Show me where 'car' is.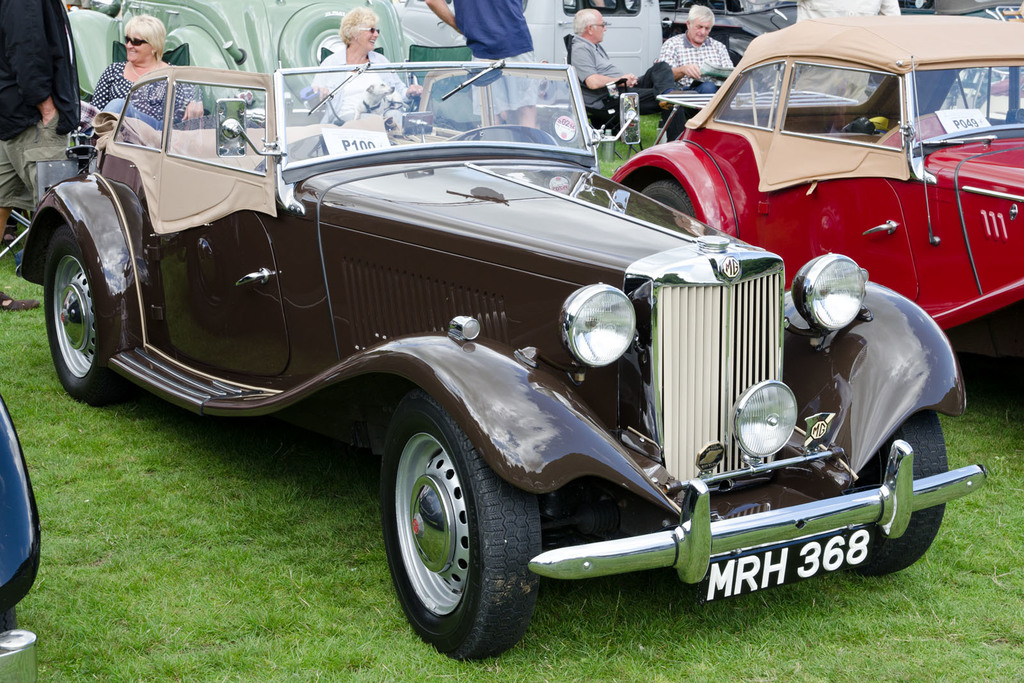
'car' is at (x1=67, y1=0, x2=406, y2=113).
